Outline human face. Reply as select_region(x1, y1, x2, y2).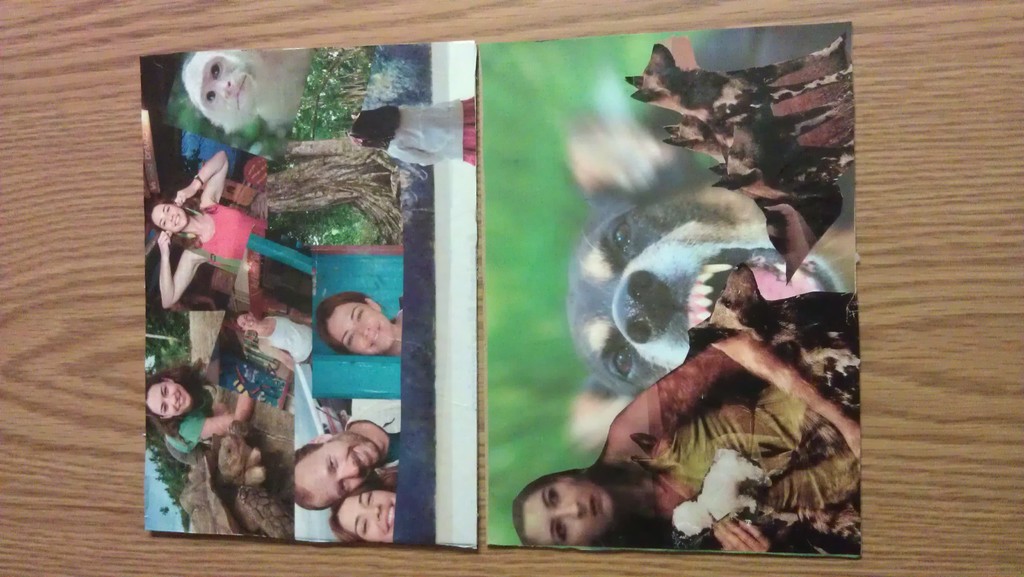
select_region(337, 489, 395, 541).
